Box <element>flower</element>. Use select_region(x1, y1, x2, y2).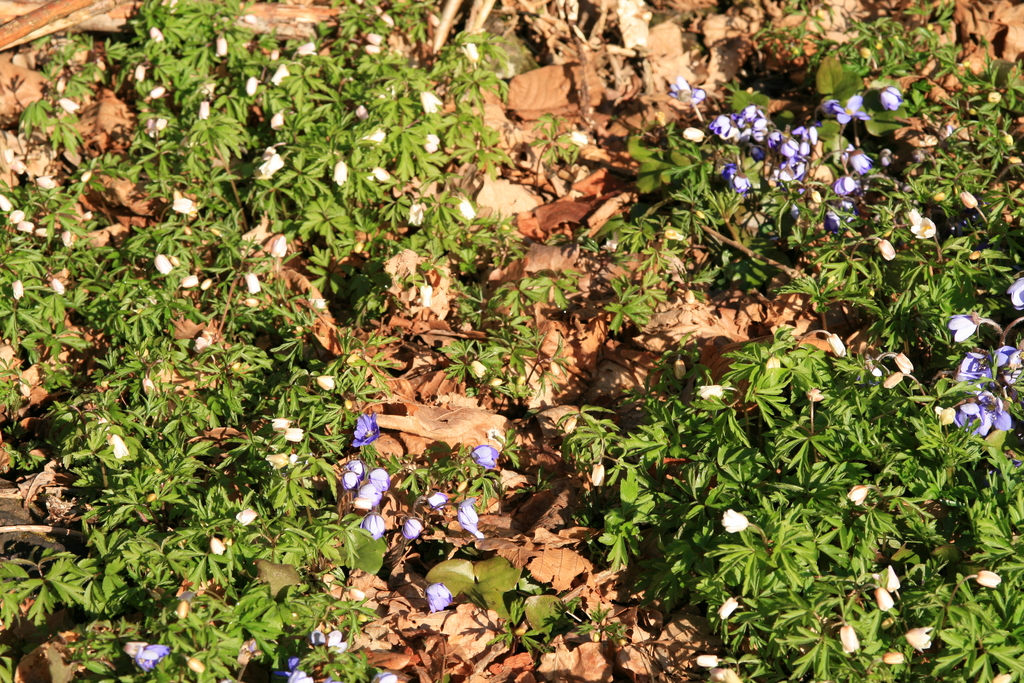
select_region(570, 131, 587, 147).
